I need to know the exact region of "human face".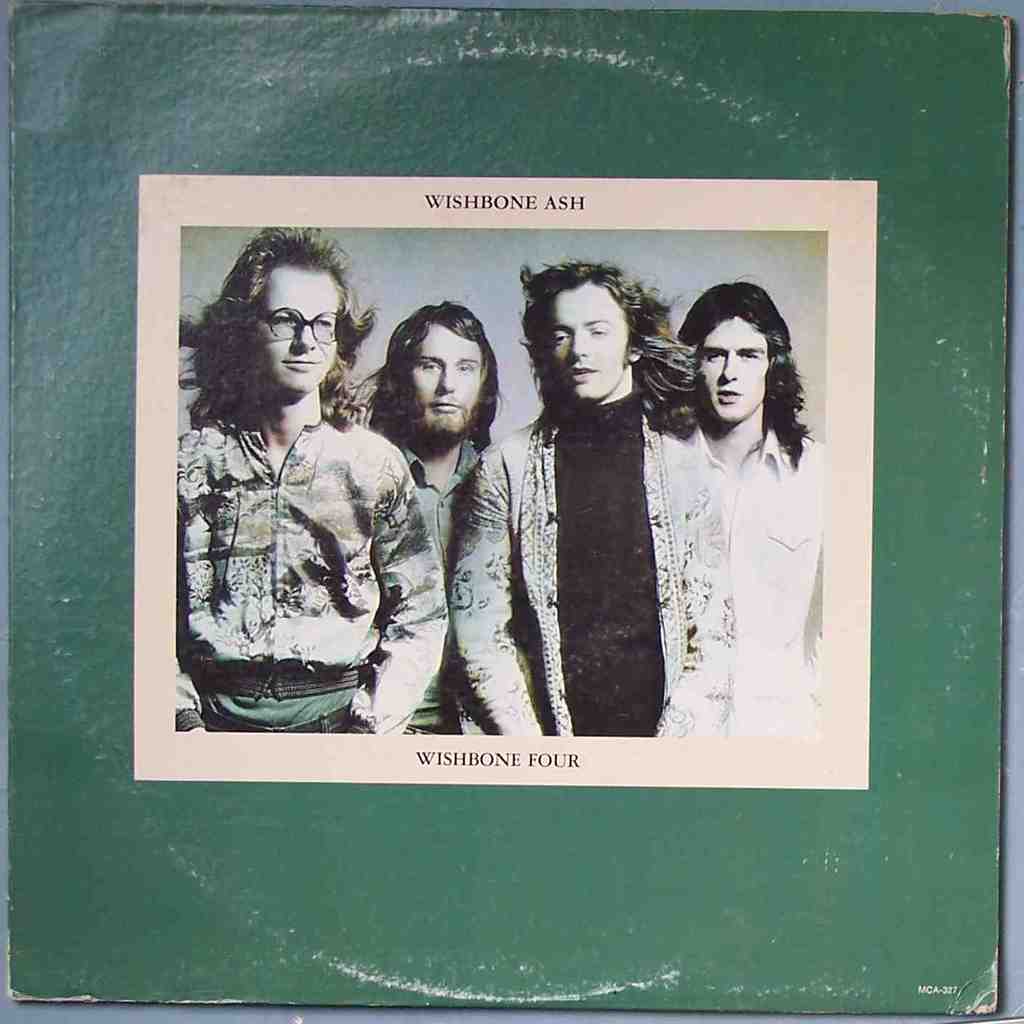
Region: 254/268/340/384.
